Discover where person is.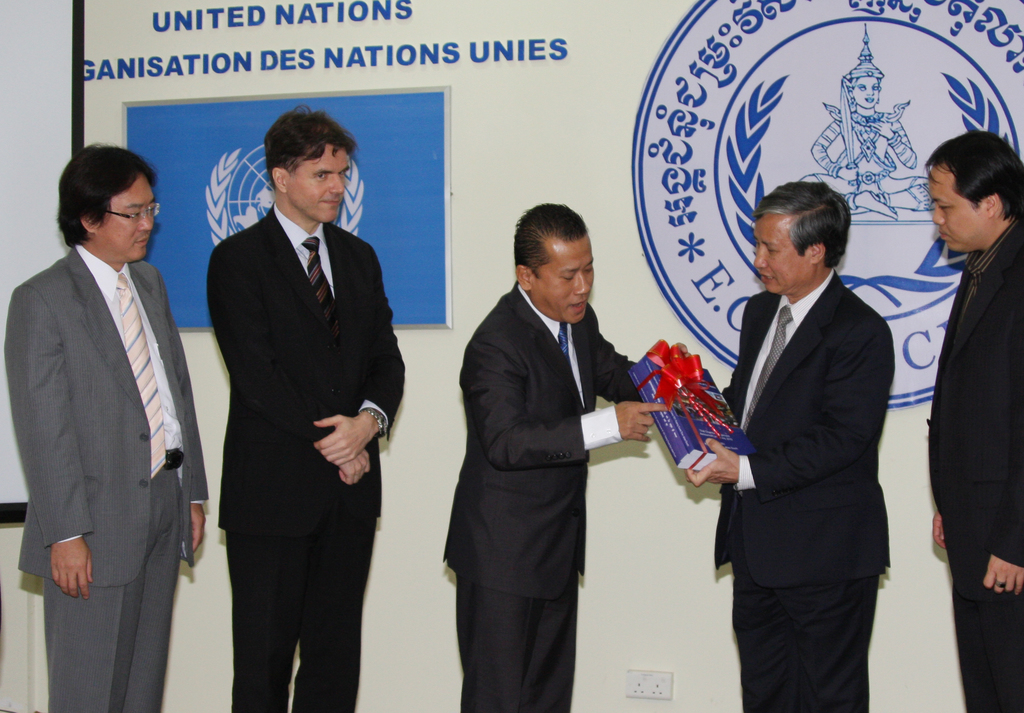
Discovered at 1,138,210,712.
